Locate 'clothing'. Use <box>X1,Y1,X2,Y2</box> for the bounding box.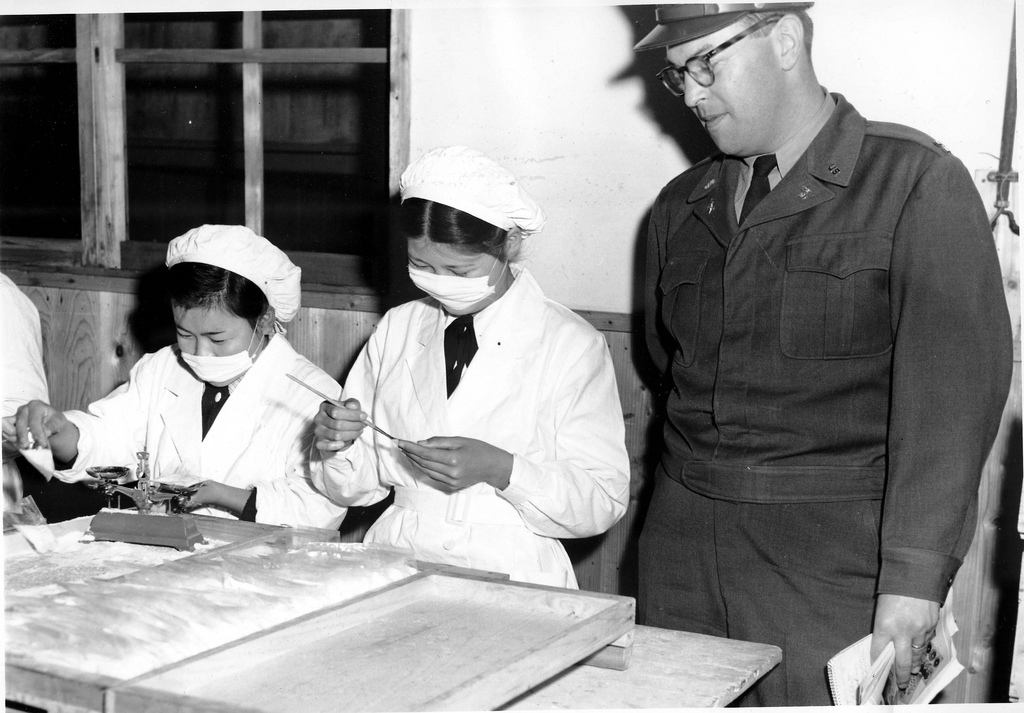
<box>618,69,1013,712</box>.
